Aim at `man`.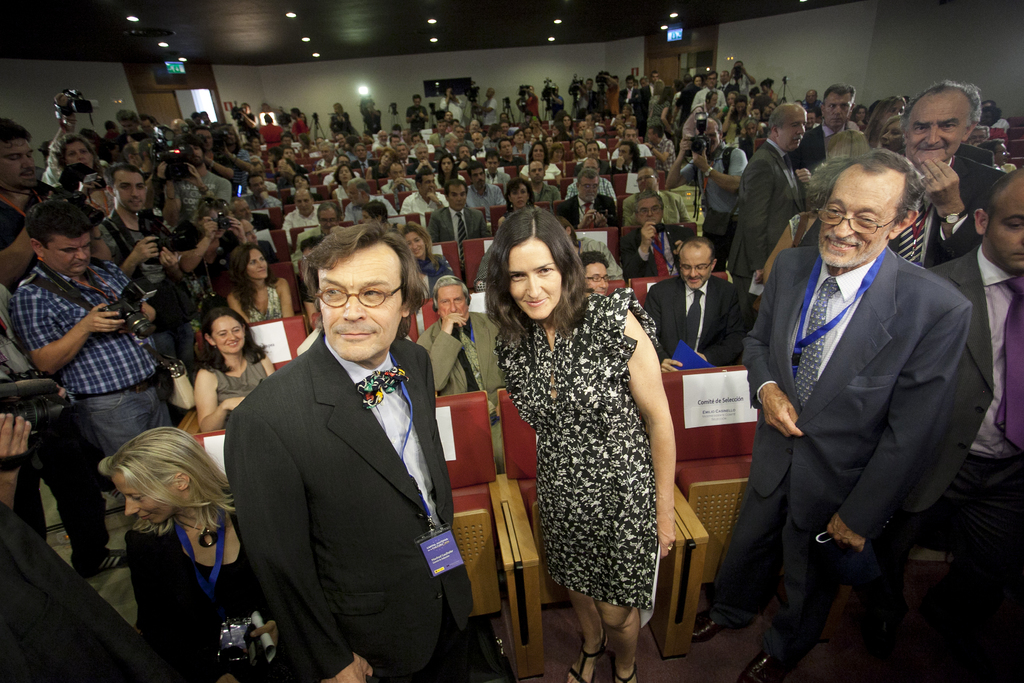
Aimed at region(0, 284, 129, 564).
